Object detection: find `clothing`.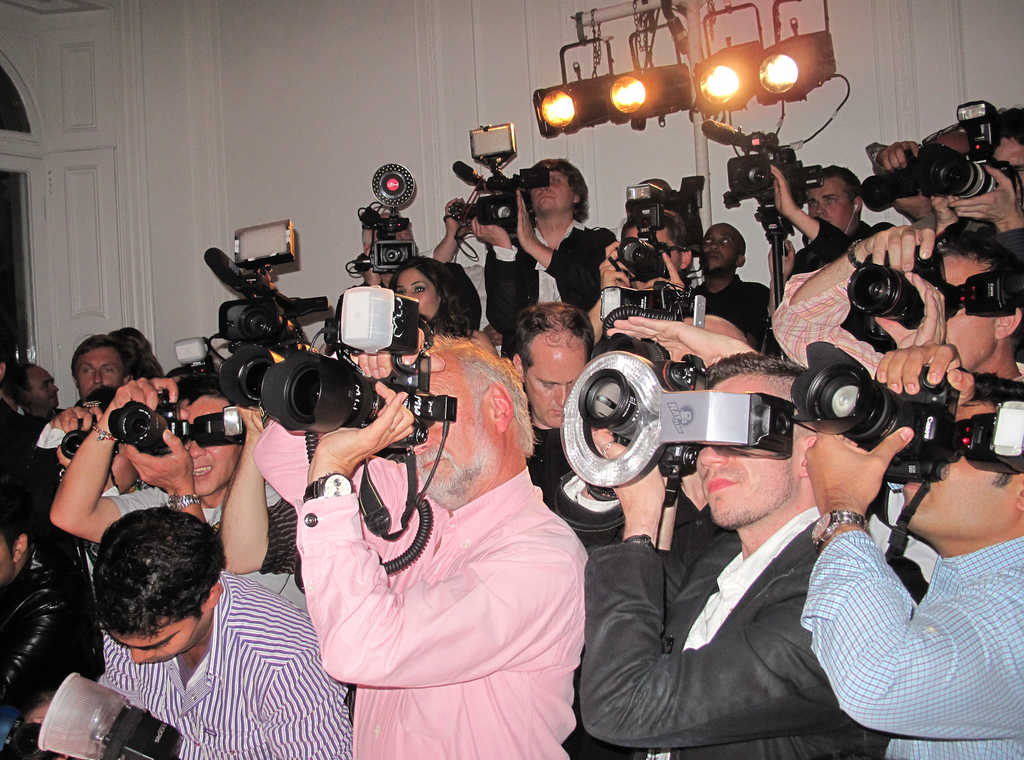
[x1=97, y1=568, x2=346, y2=759].
